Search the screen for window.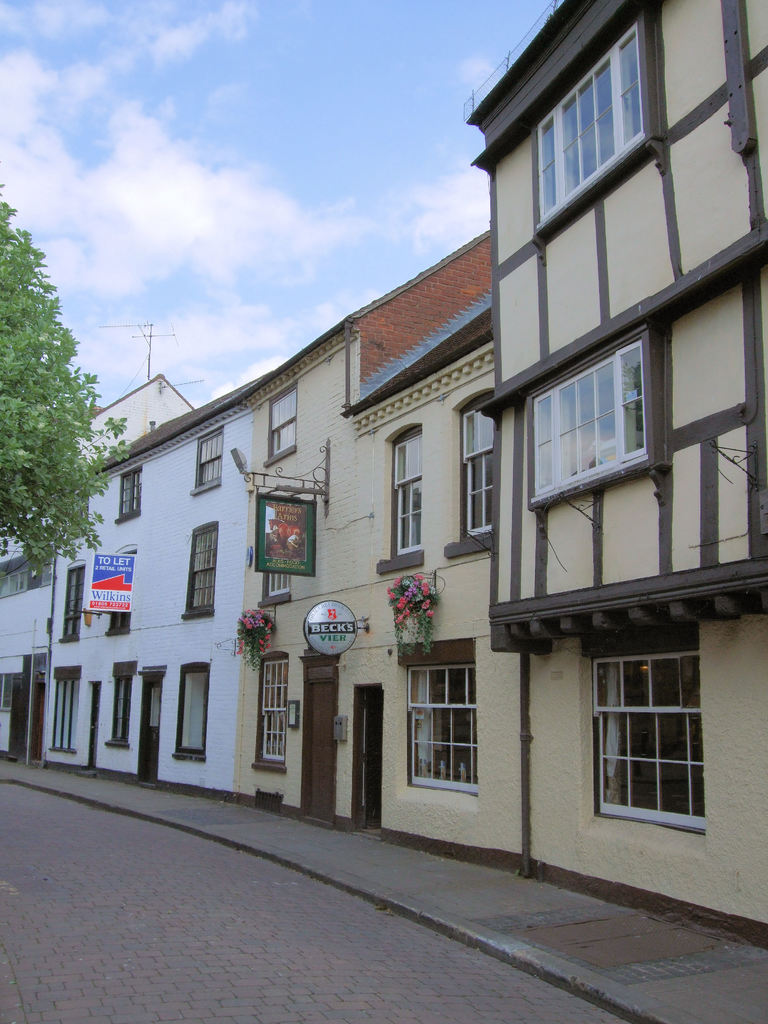
Found at BBox(397, 637, 478, 803).
